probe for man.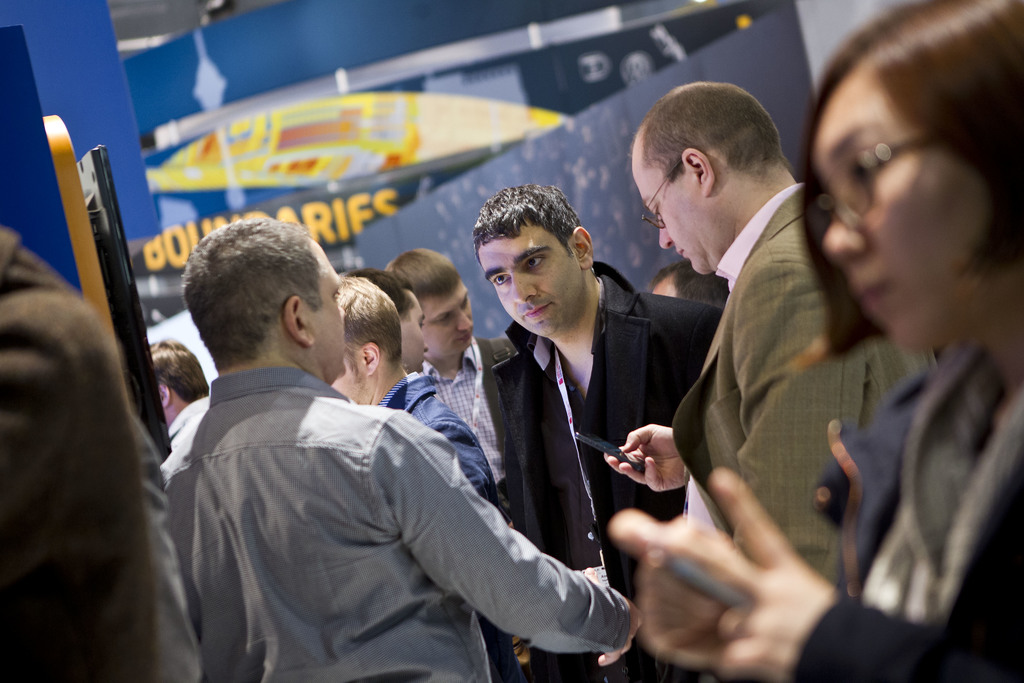
Probe result: left=341, top=268, right=431, bottom=370.
